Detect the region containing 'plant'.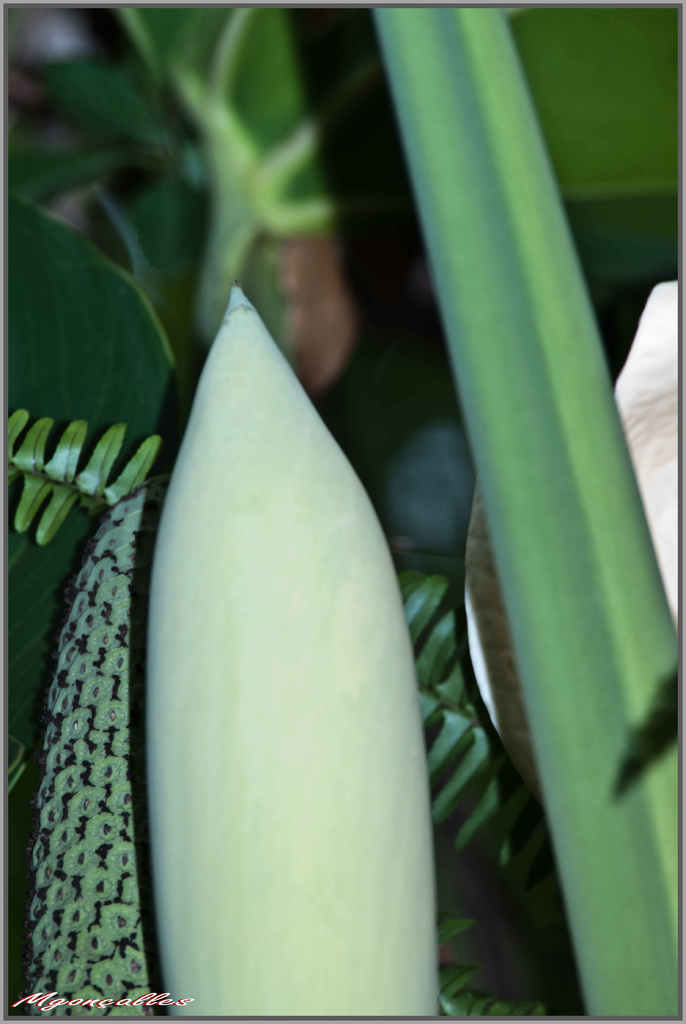
rect(3, 0, 666, 1023).
